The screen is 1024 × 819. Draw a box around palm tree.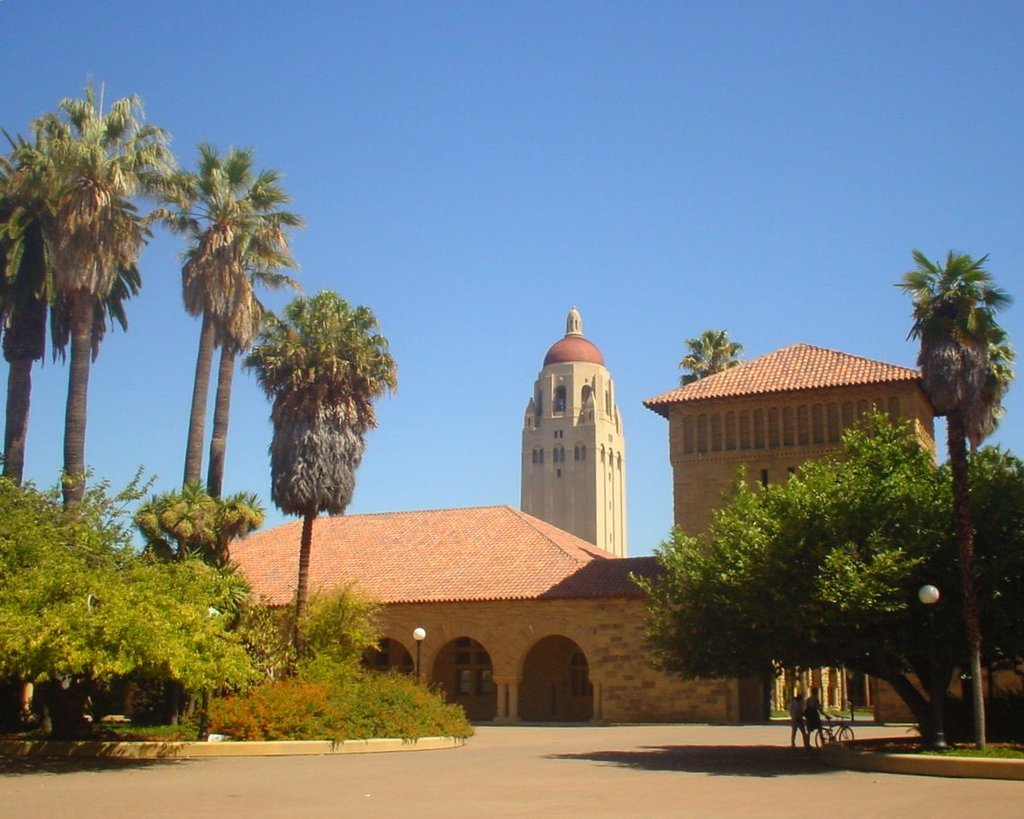
{"x1": 41, "y1": 116, "x2": 162, "y2": 460}.
